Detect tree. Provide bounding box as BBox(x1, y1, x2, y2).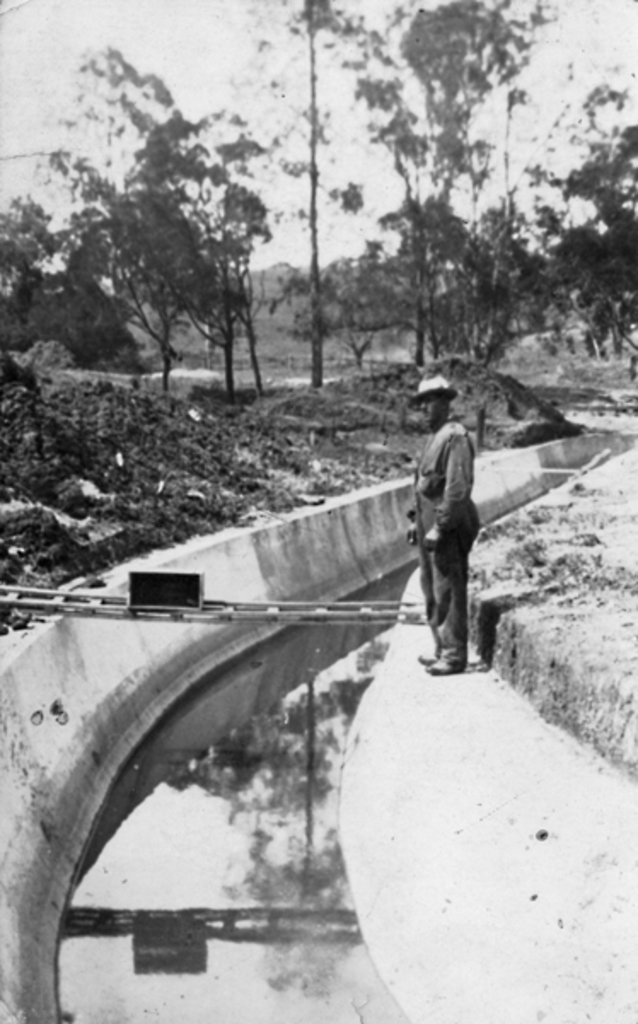
BBox(0, 201, 78, 367).
